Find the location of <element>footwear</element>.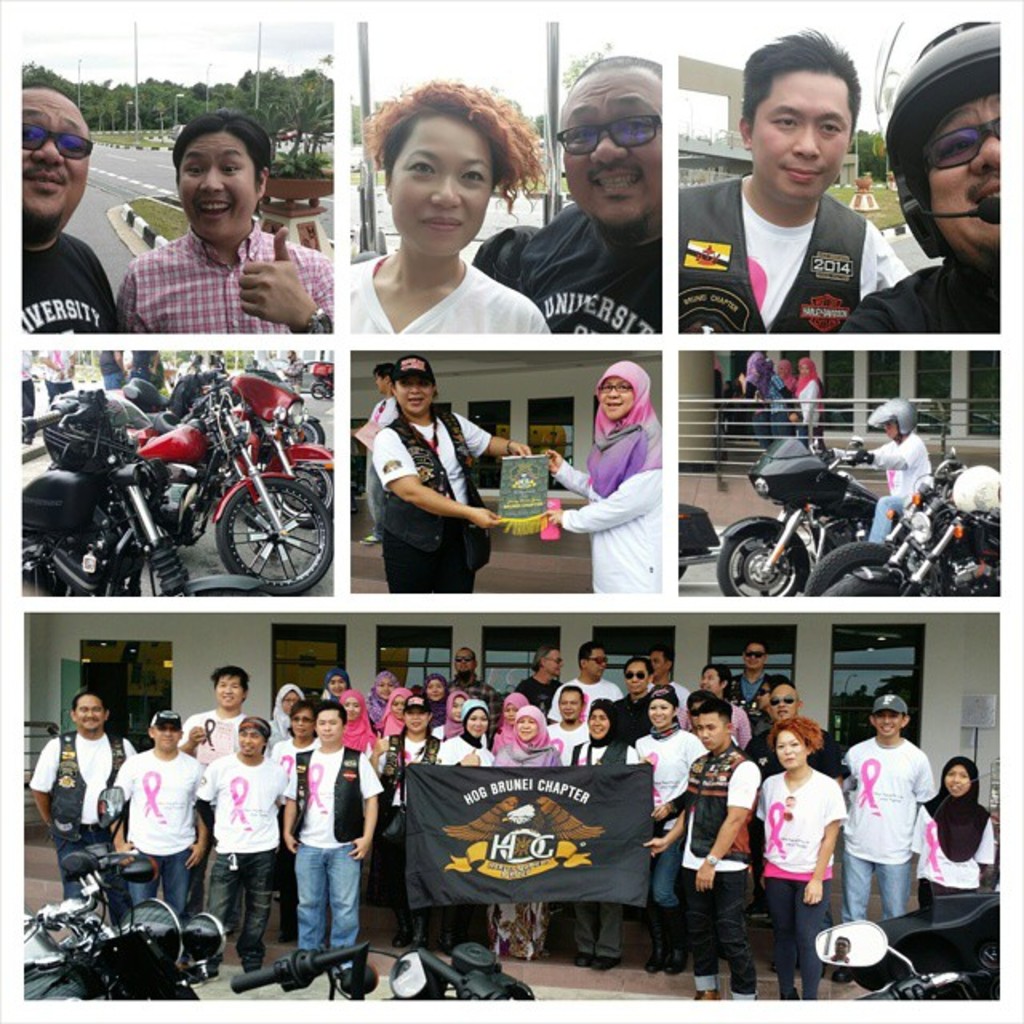
Location: [830, 971, 848, 982].
